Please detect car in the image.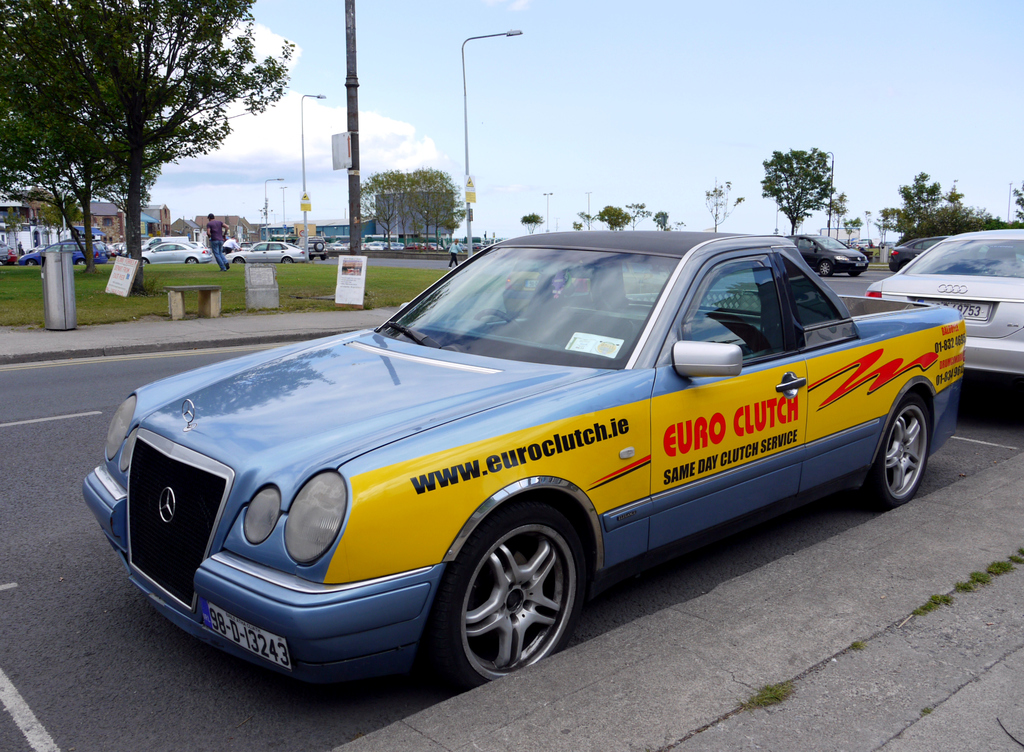
x1=221 y1=237 x2=312 y2=266.
